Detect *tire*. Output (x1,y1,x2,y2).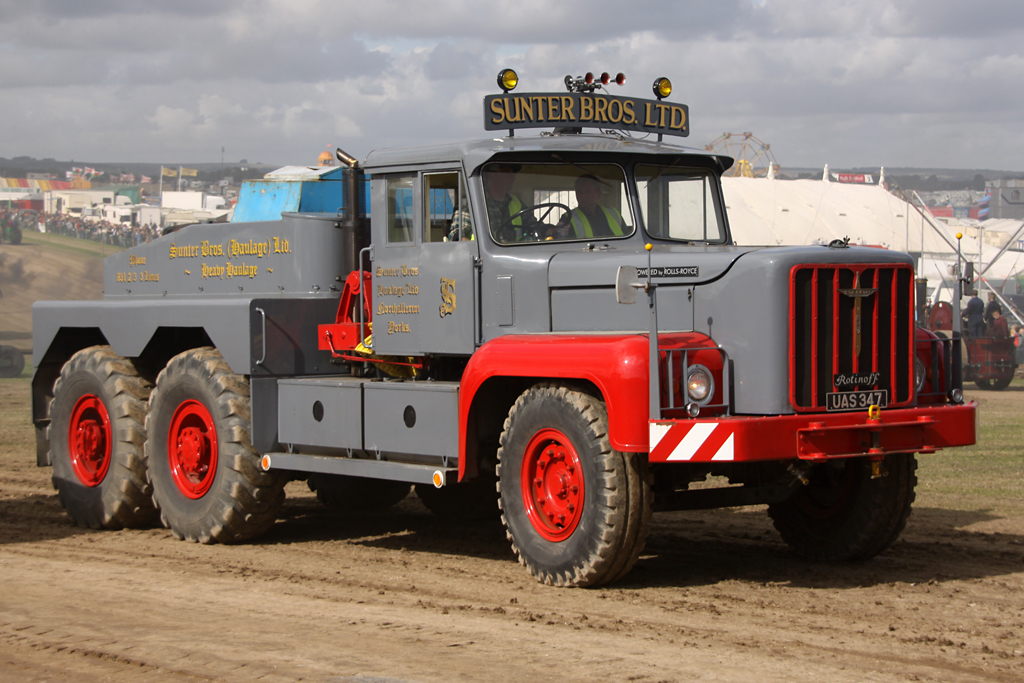
(307,469,413,505).
